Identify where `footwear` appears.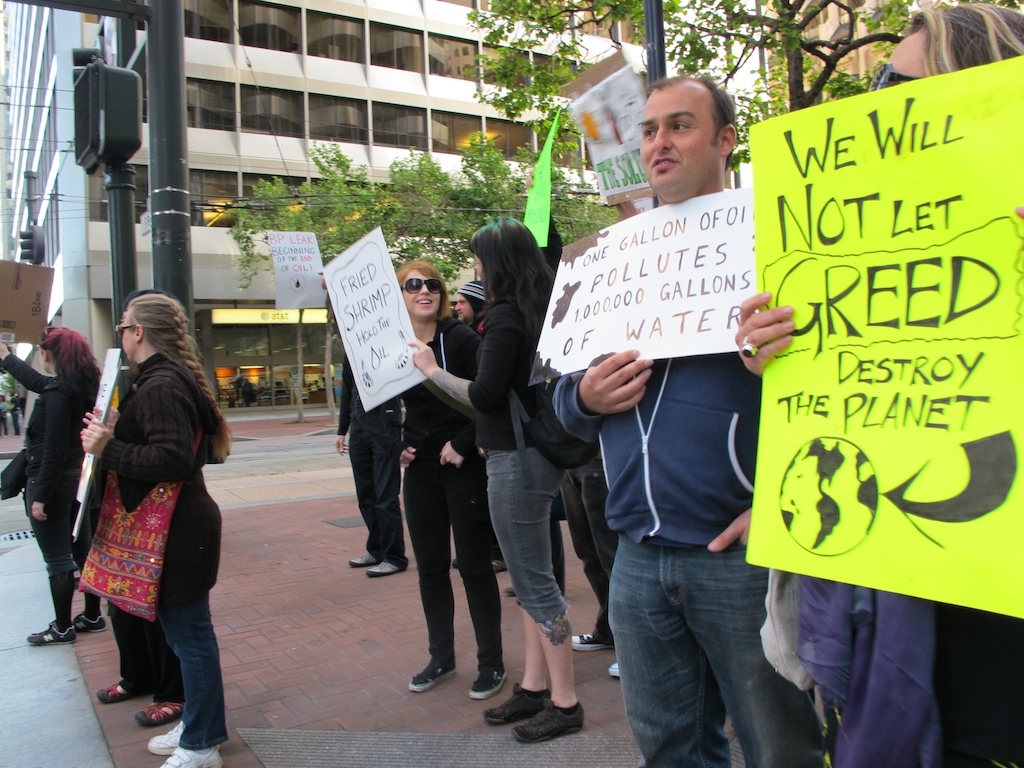
Appears at 95 680 151 706.
